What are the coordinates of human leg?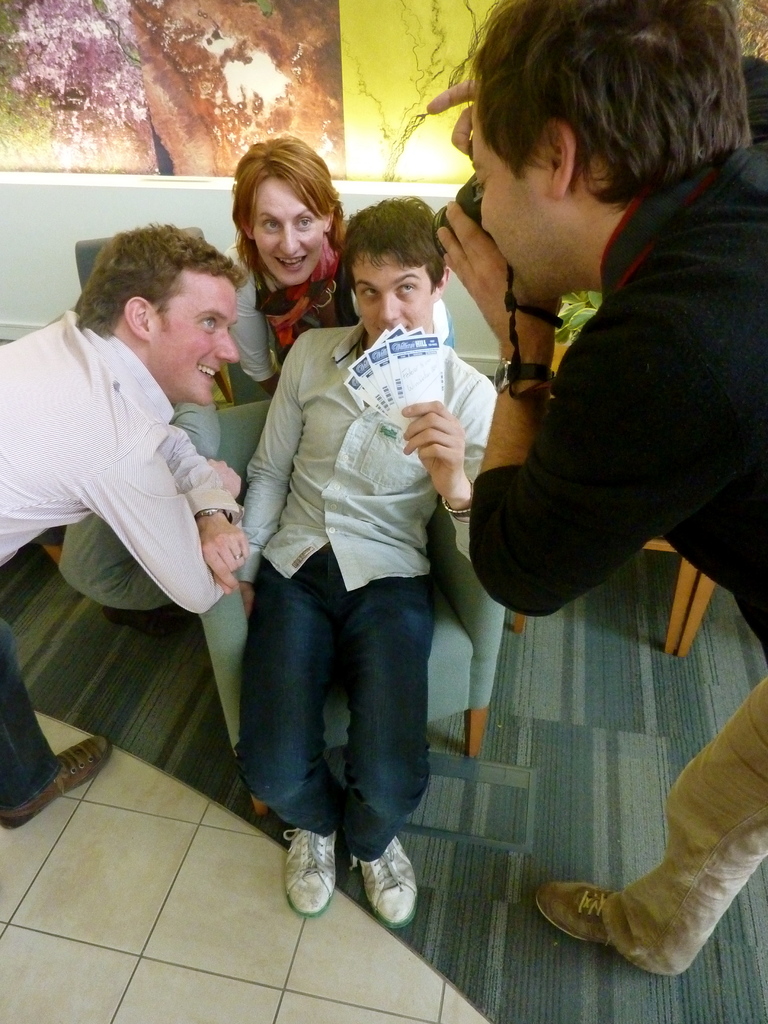
locate(0, 615, 116, 829).
